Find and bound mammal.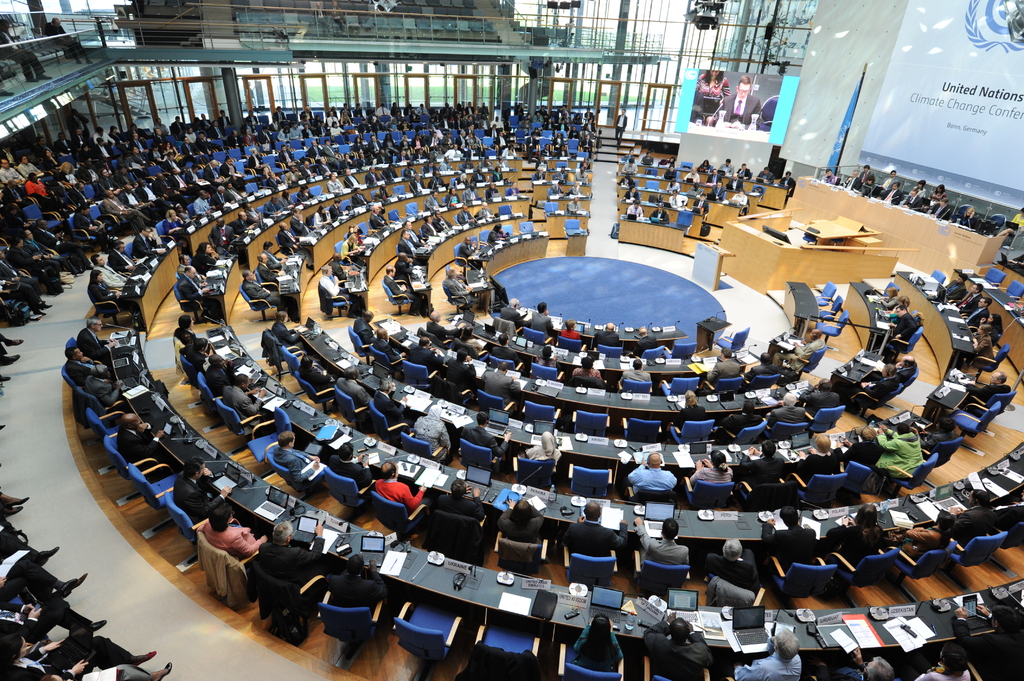
Bound: 326 437 379 486.
